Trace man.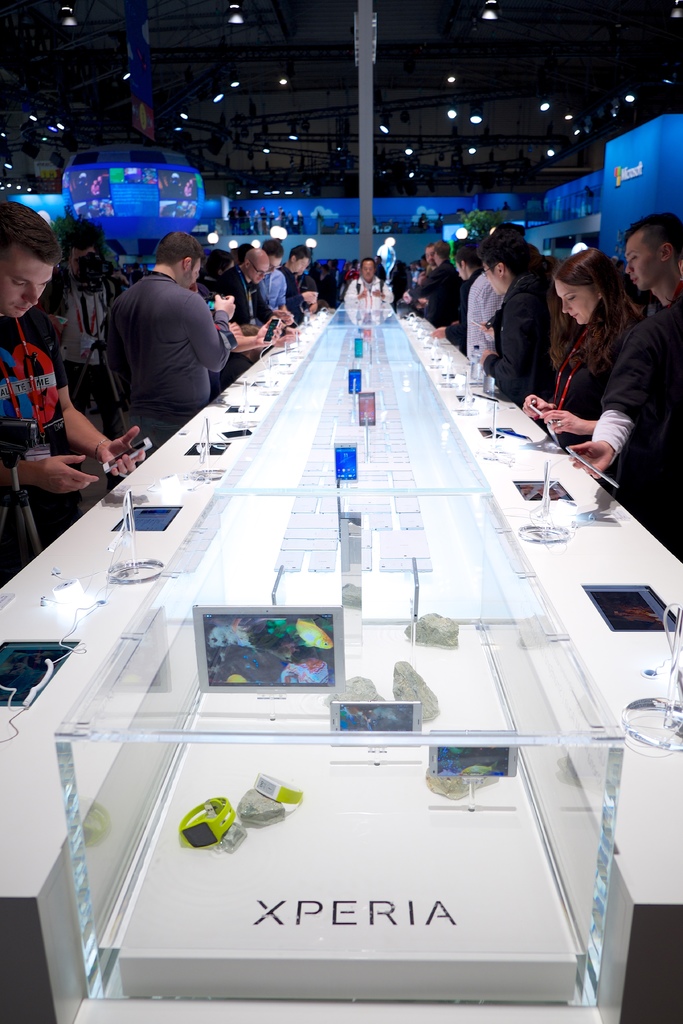
Traced to bbox(213, 250, 292, 386).
